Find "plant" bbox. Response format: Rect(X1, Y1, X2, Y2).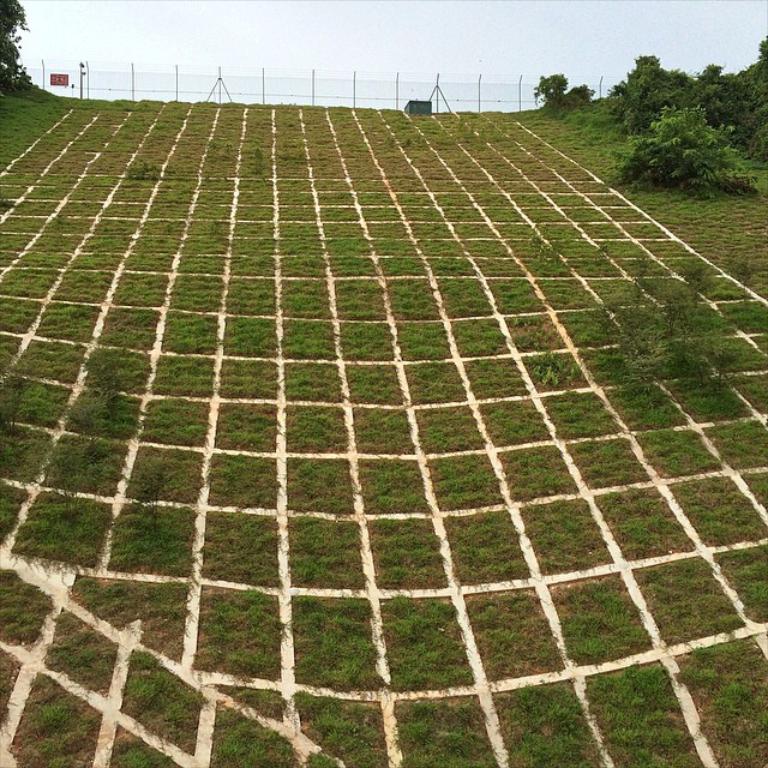
Rect(44, 432, 127, 491).
